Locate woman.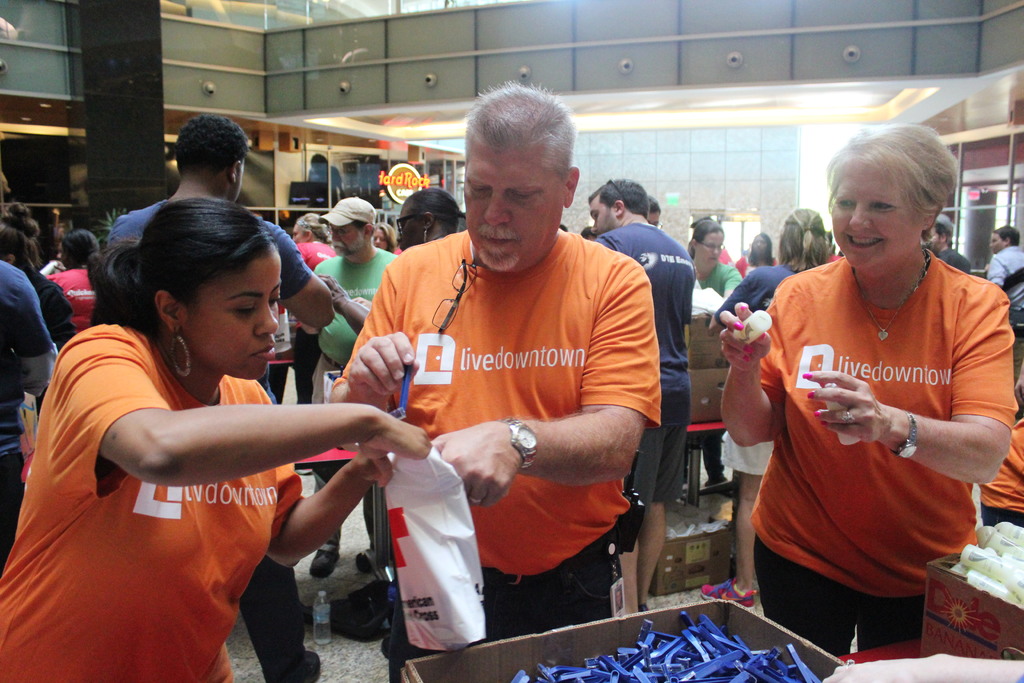
Bounding box: l=719, t=121, r=1021, b=655.
